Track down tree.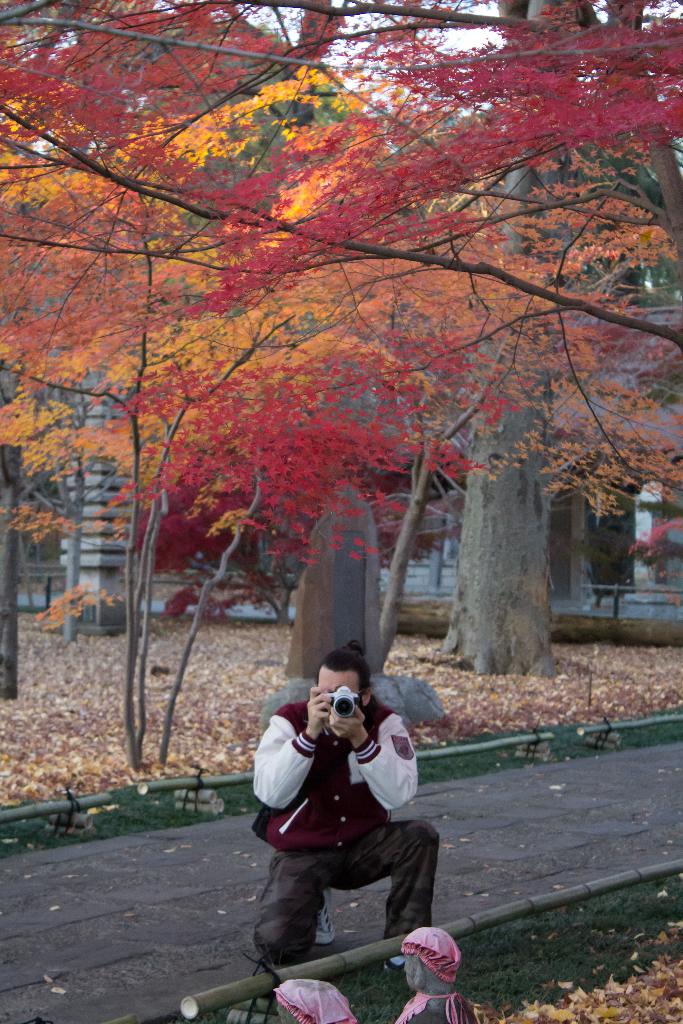
Tracked to l=7, t=14, r=670, b=769.
